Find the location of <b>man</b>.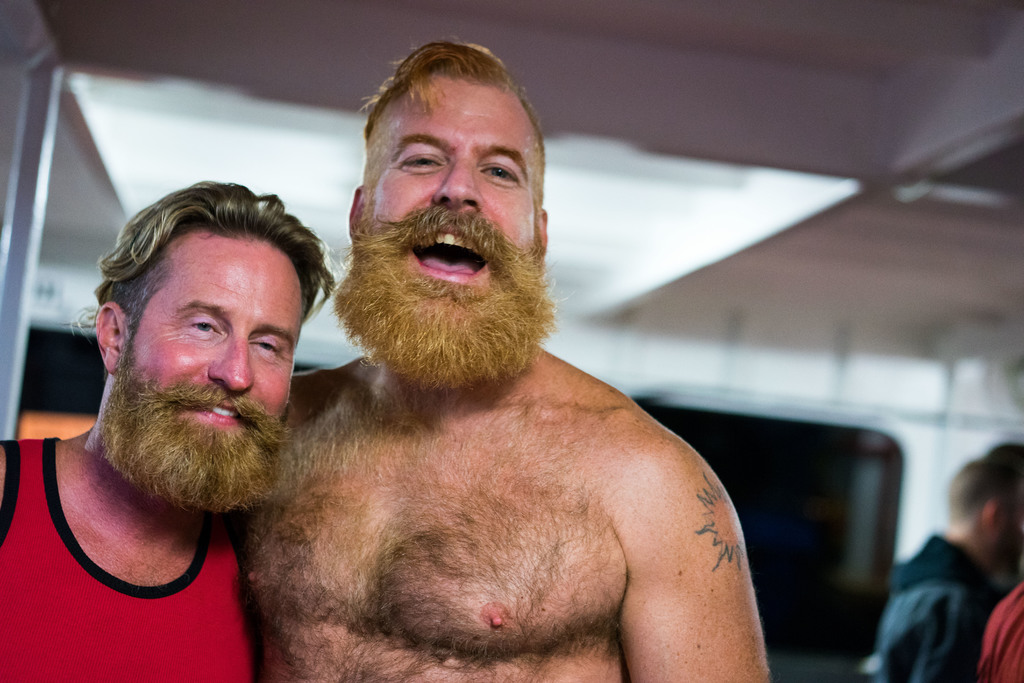
Location: BBox(0, 177, 341, 682).
